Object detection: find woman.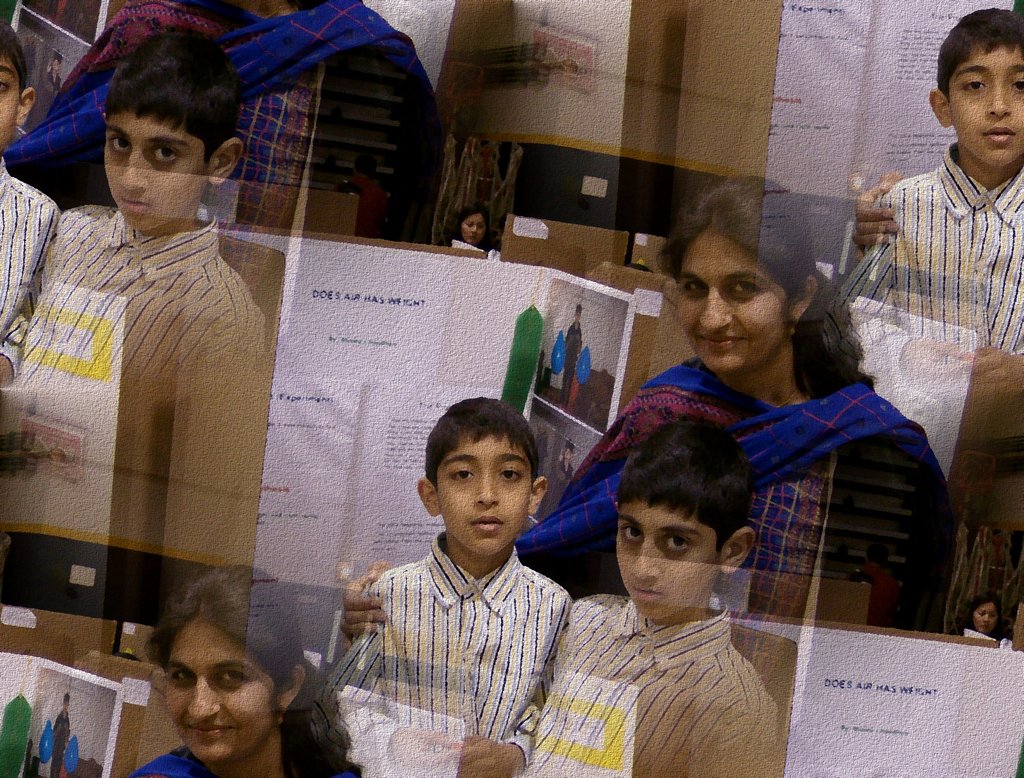
pyautogui.locateOnScreen(948, 587, 1020, 649).
